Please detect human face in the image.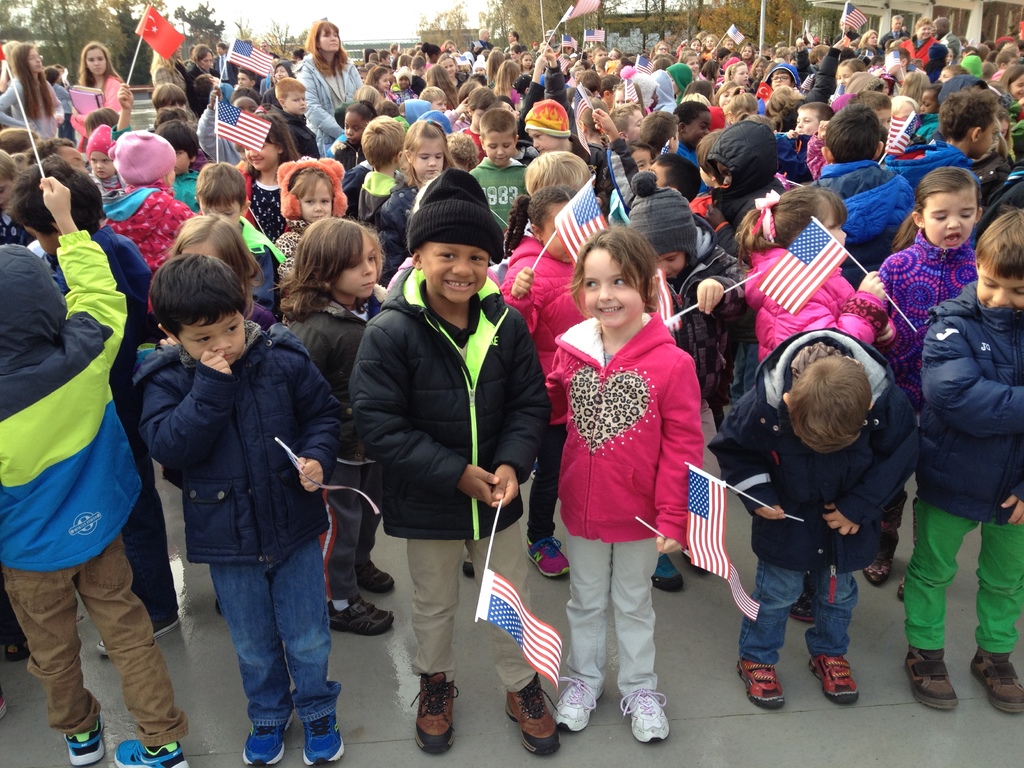
[344,113,368,143].
